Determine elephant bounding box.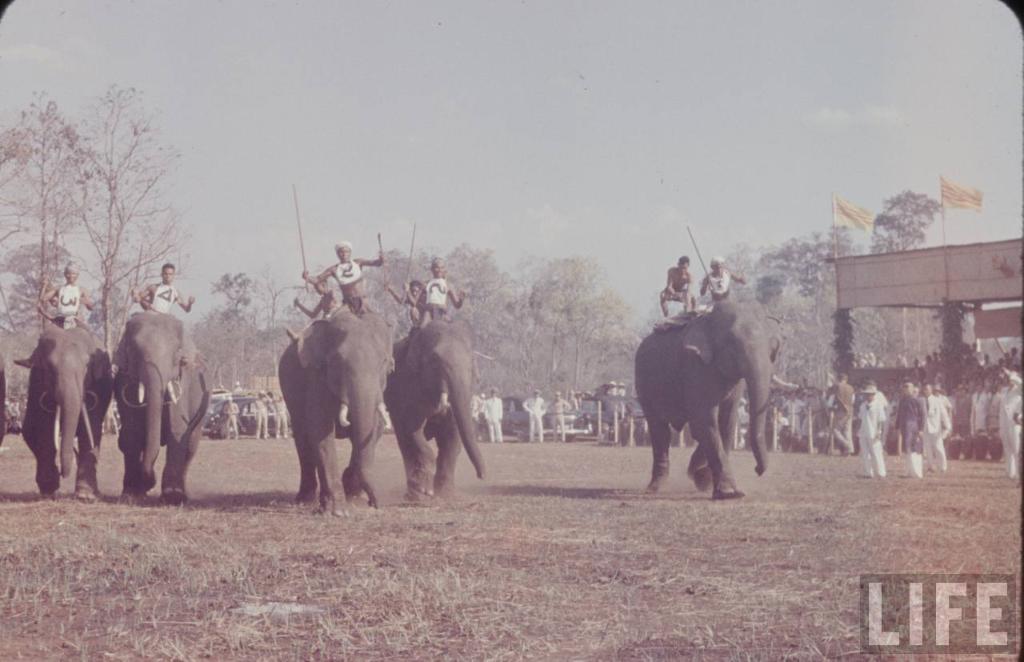
Determined: bbox=(638, 283, 781, 496).
